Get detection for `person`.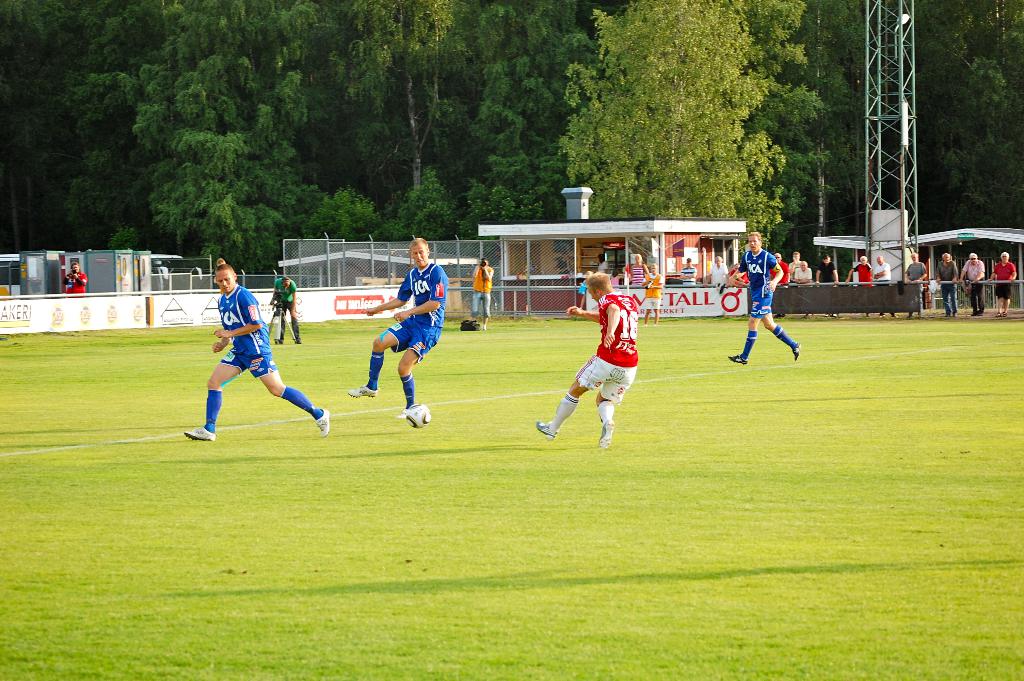
Detection: bbox=[874, 252, 900, 319].
